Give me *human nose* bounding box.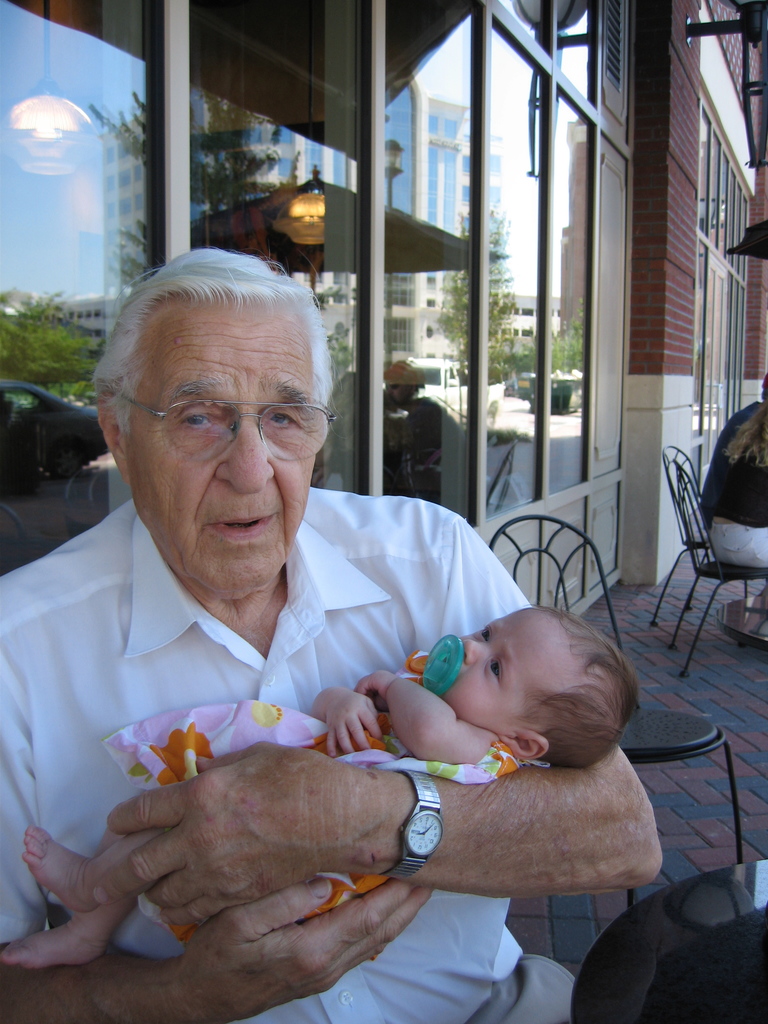
[left=460, top=637, right=490, bottom=664].
